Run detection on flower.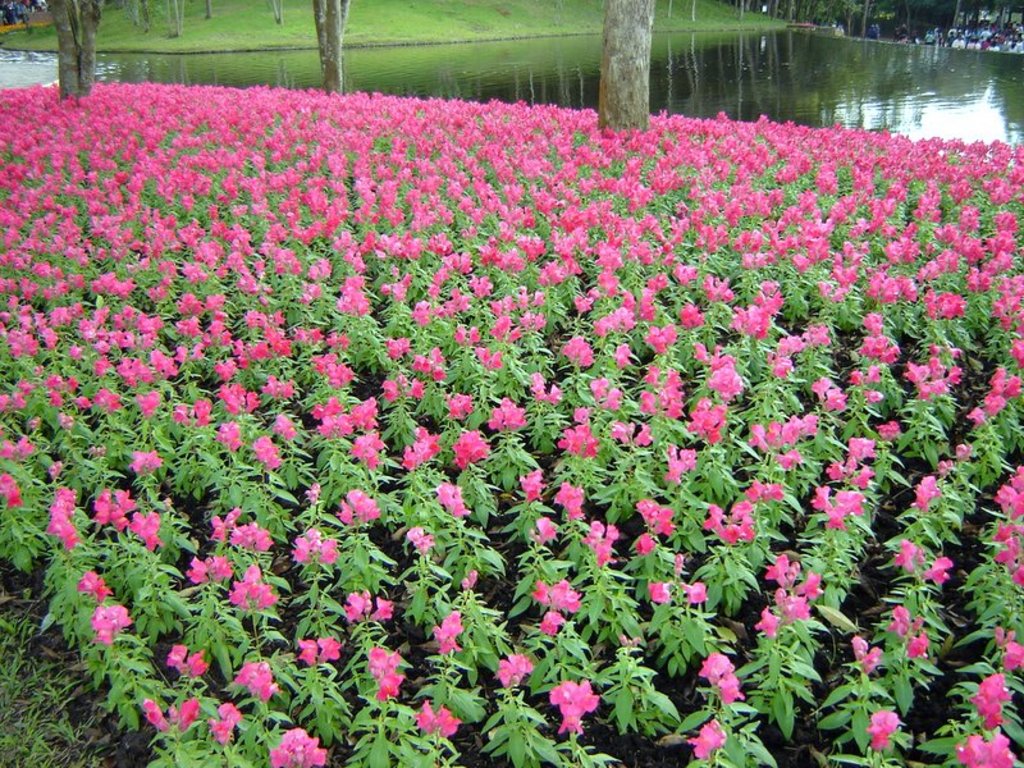
Result: BBox(59, 410, 74, 429).
